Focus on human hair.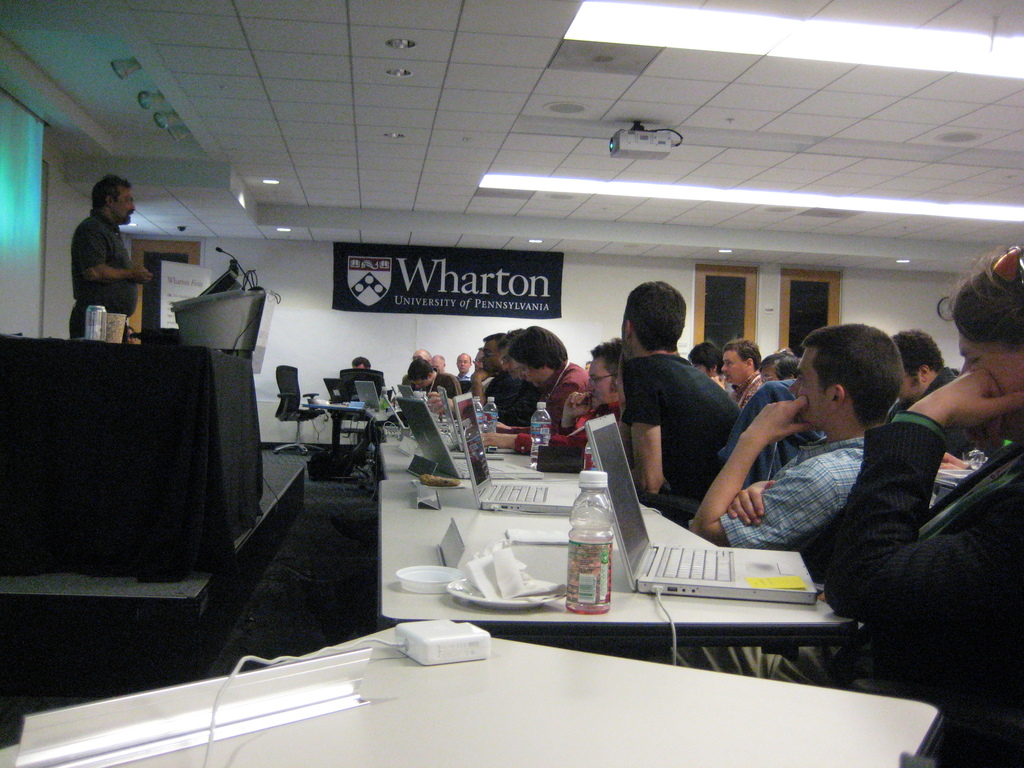
Focused at bbox(591, 341, 624, 390).
